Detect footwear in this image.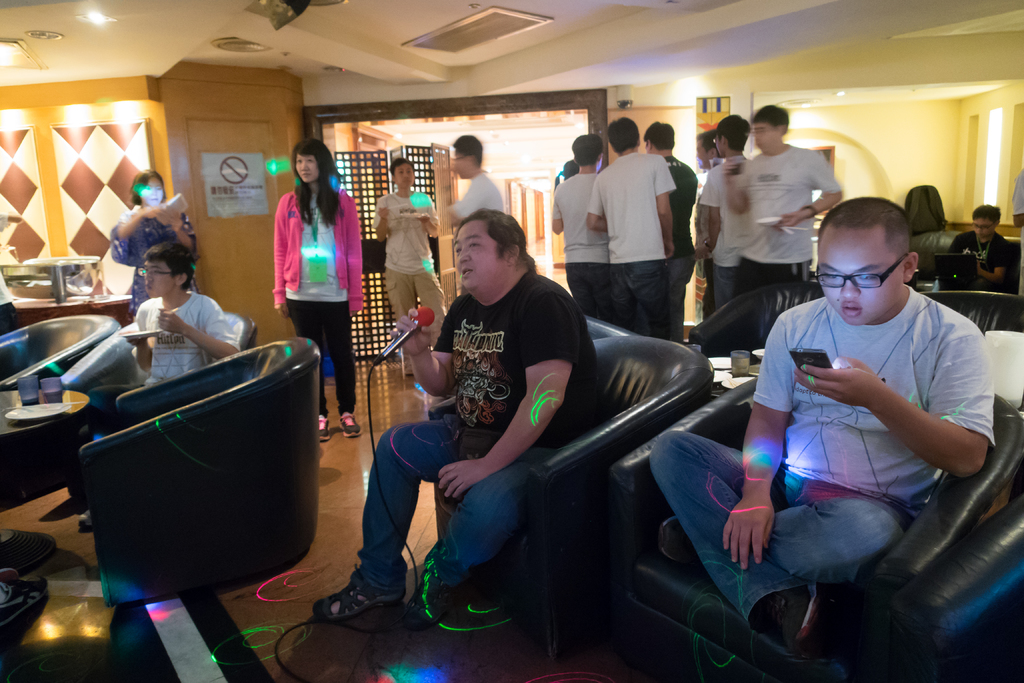
Detection: 317/418/331/444.
